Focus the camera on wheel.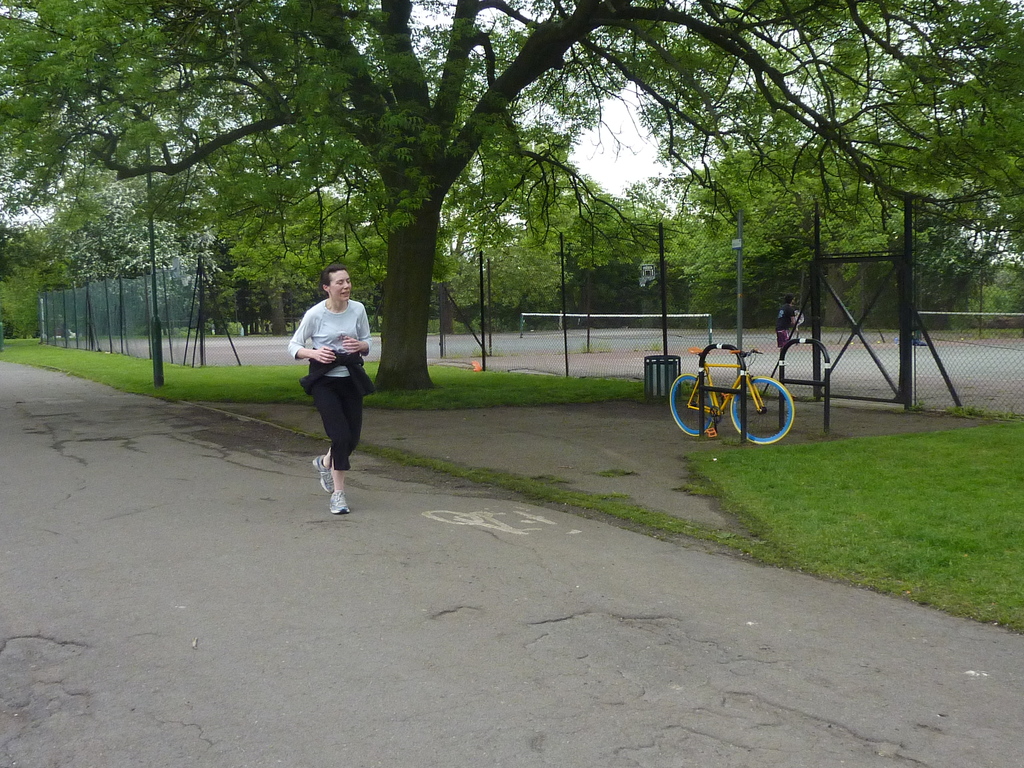
Focus region: Rect(667, 375, 718, 438).
